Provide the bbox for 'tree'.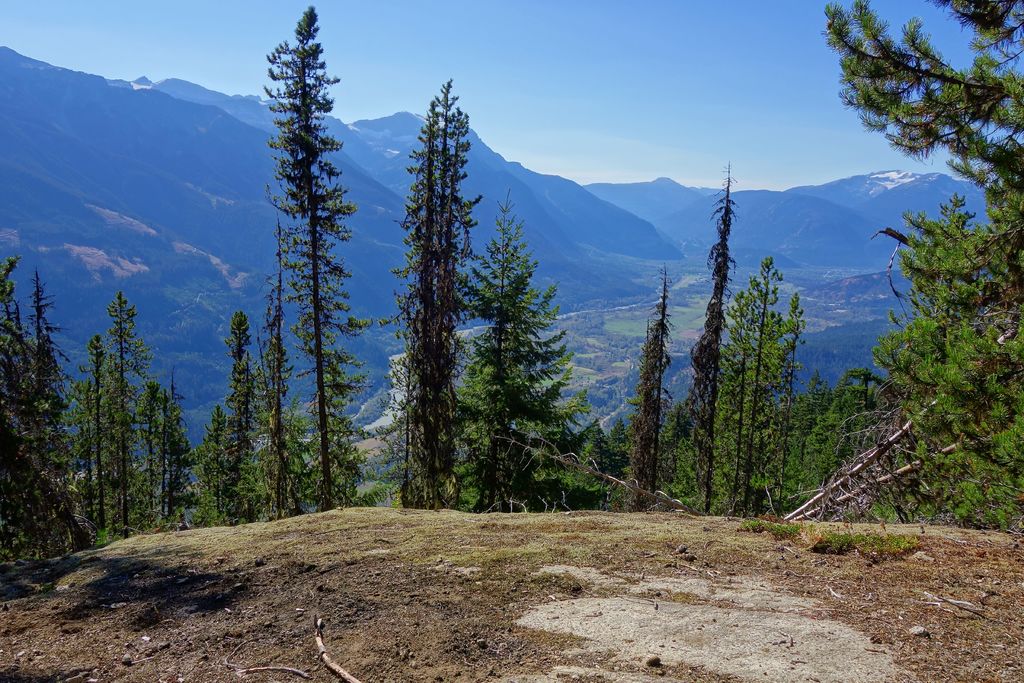
(125, 375, 204, 530).
